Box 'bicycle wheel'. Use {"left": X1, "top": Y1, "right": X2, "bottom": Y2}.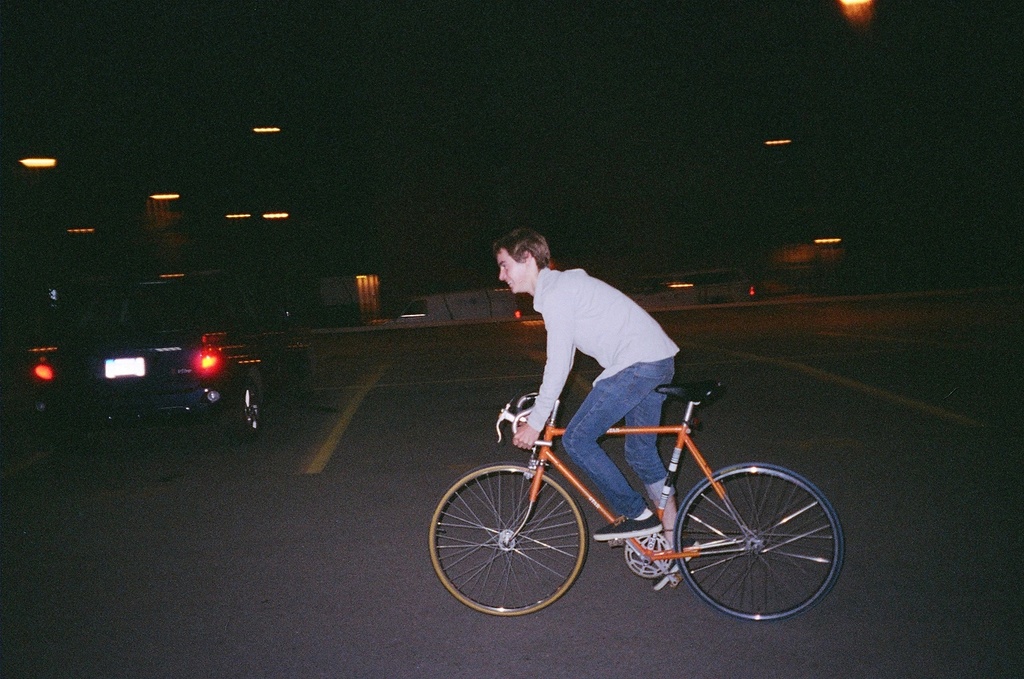
{"left": 421, "top": 460, "right": 586, "bottom": 636}.
